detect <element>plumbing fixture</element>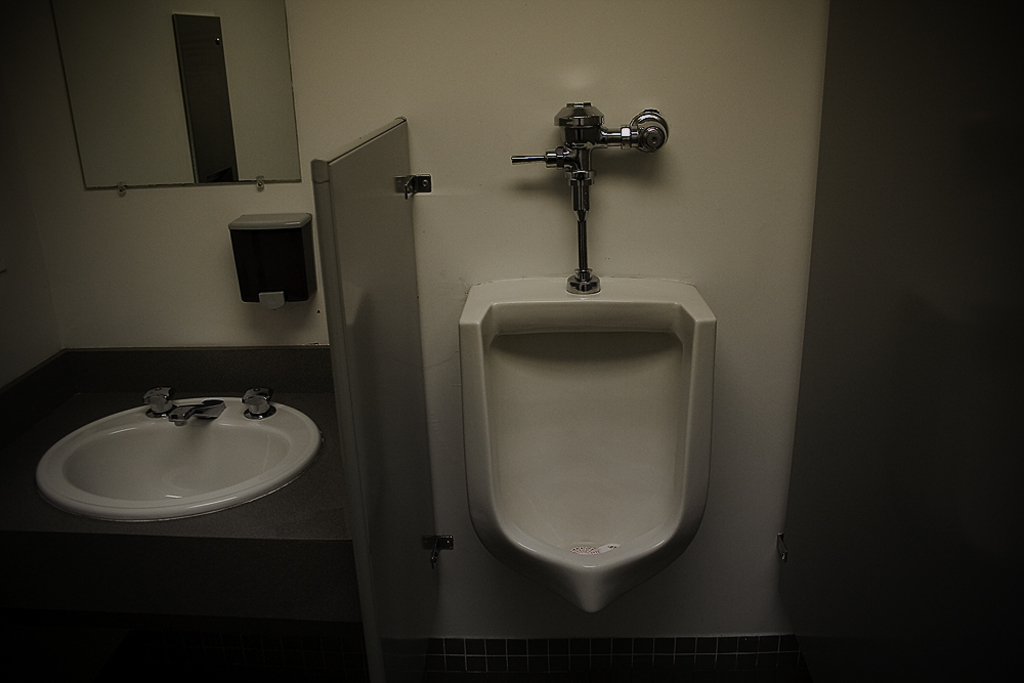
region(513, 97, 669, 302)
